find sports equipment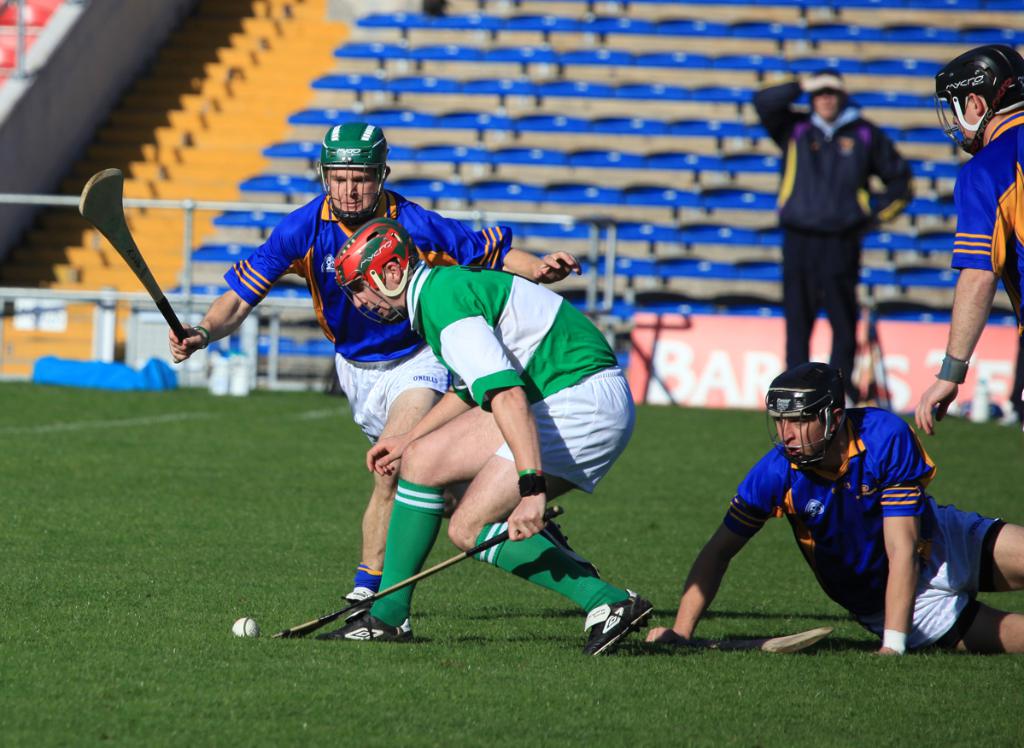
[938, 40, 1023, 155]
